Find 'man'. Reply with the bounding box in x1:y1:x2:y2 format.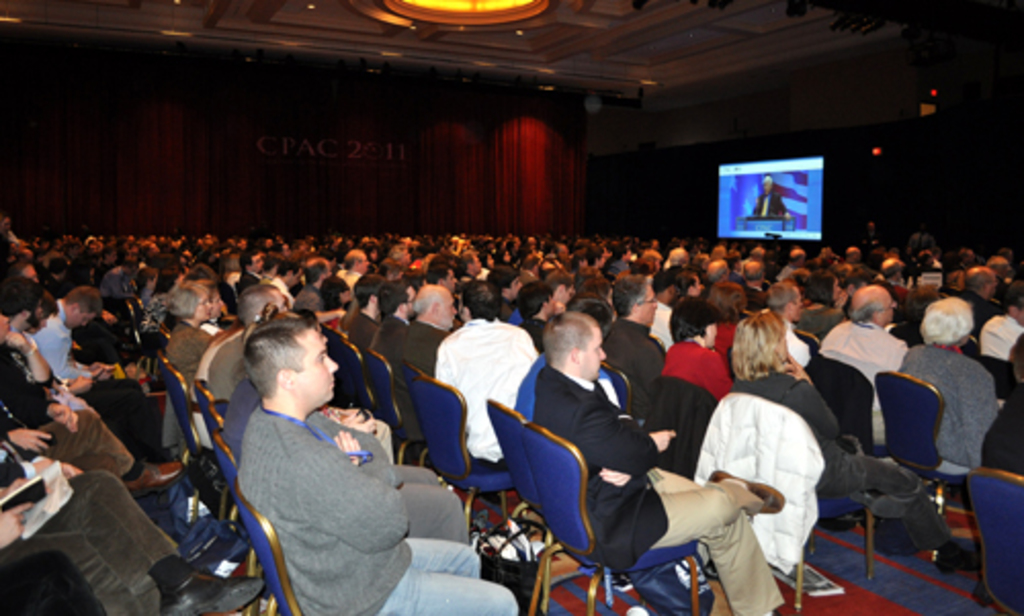
494:295:752:606.
